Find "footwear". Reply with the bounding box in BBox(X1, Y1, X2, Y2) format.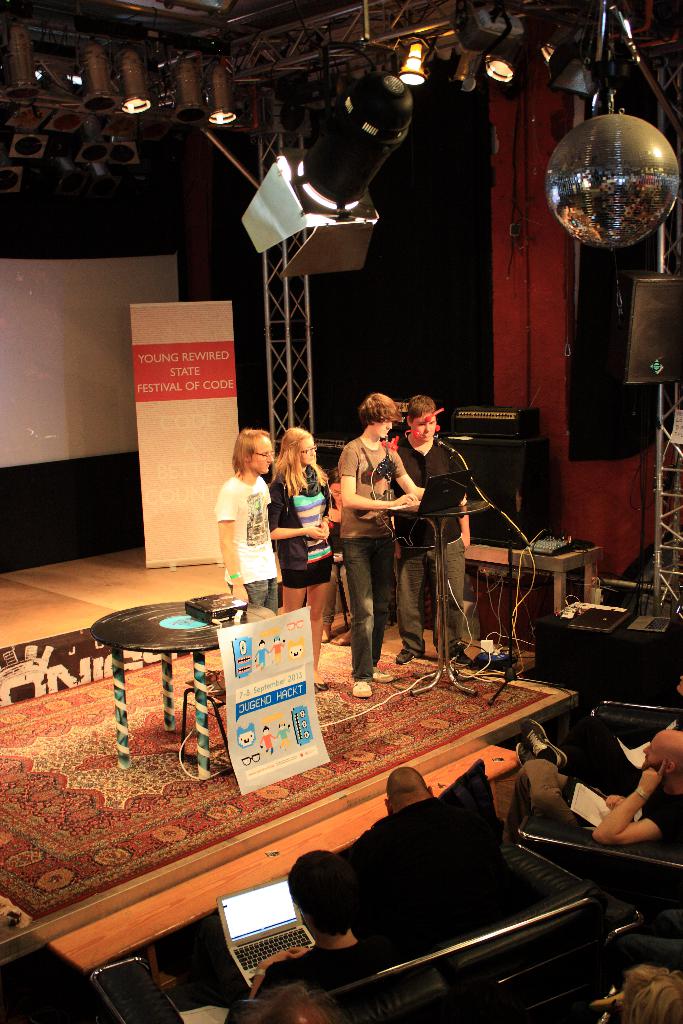
BBox(347, 681, 372, 700).
